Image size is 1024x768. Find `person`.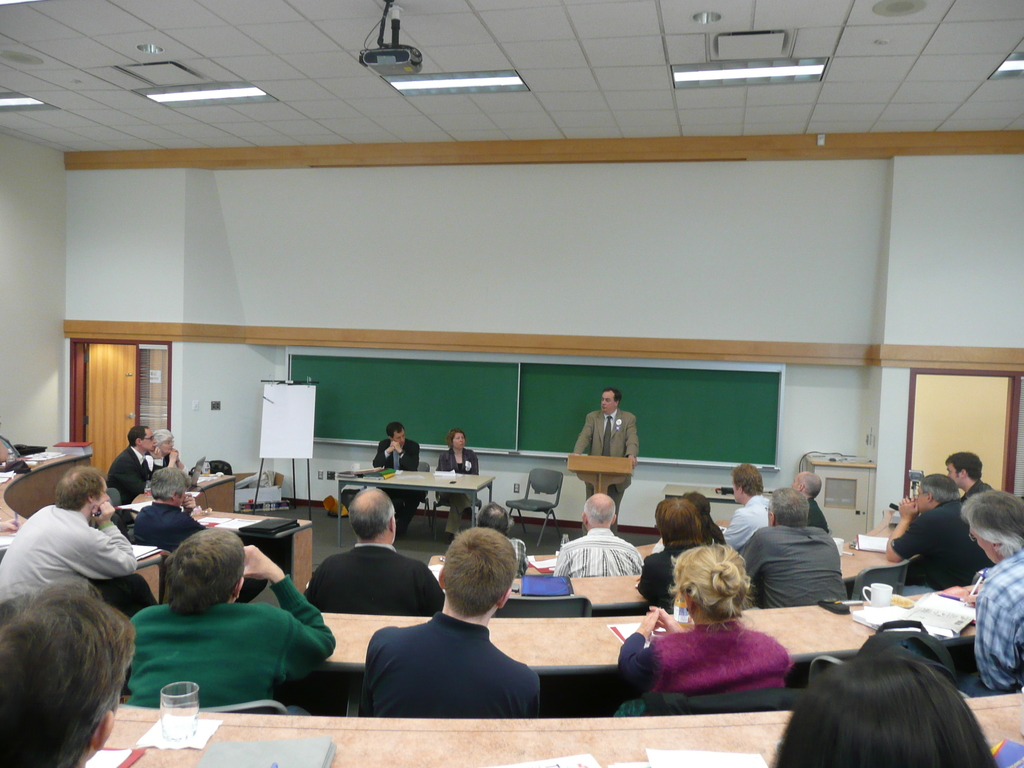
bbox(719, 462, 778, 557).
